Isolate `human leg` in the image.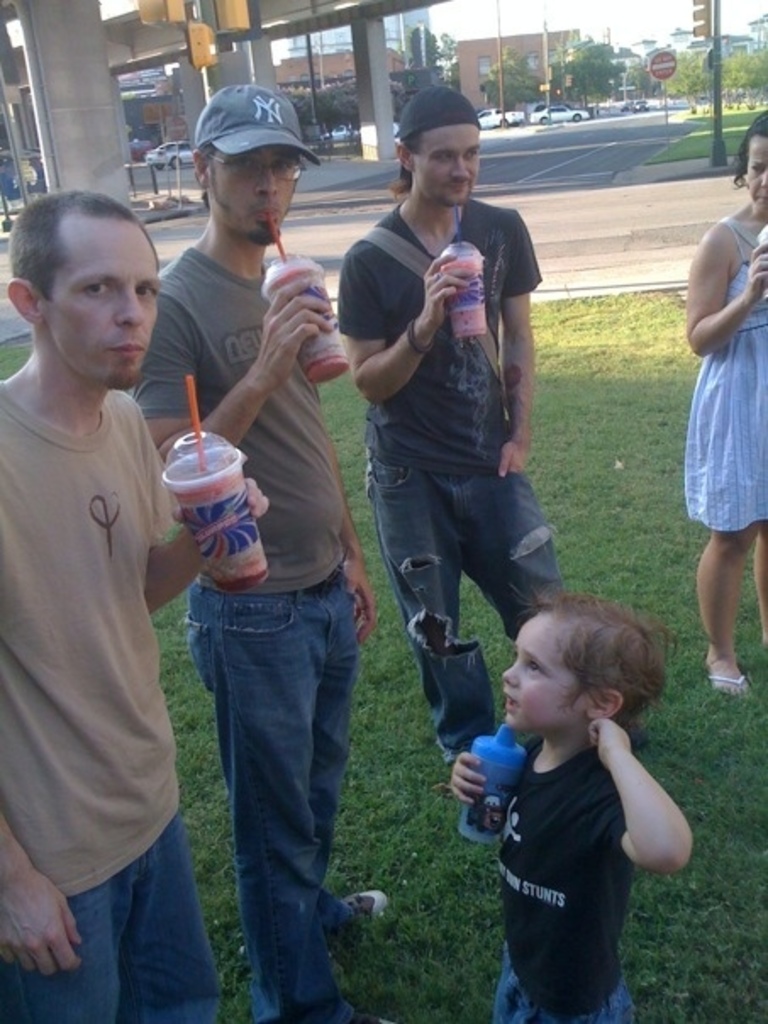
Isolated region: crop(310, 575, 392, 944).
